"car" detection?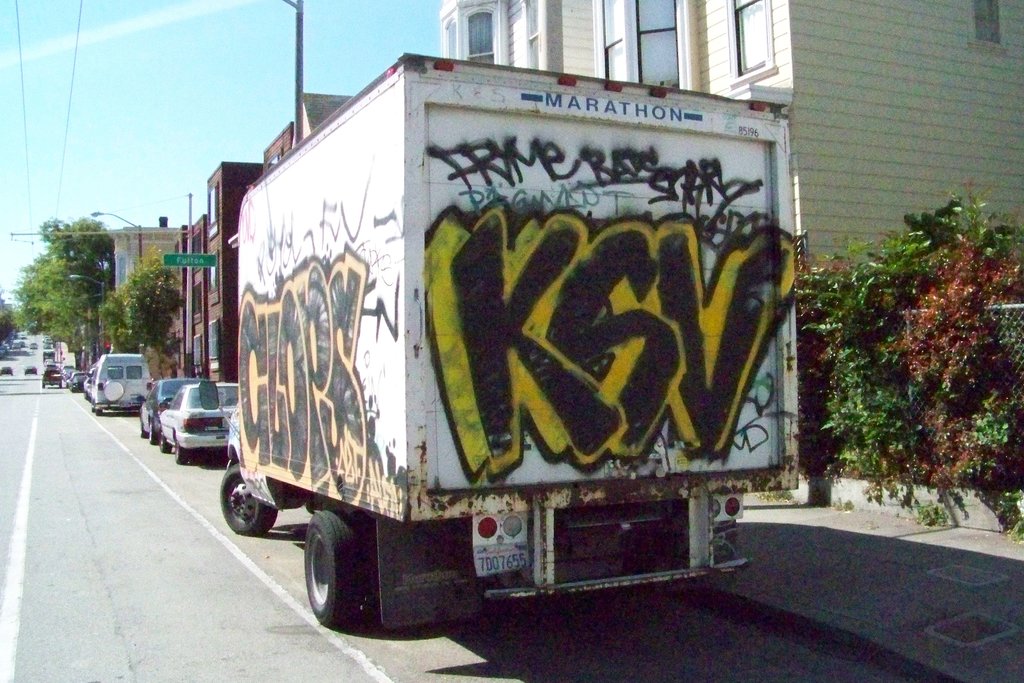
bbox=(142, 378, 188, 448)
